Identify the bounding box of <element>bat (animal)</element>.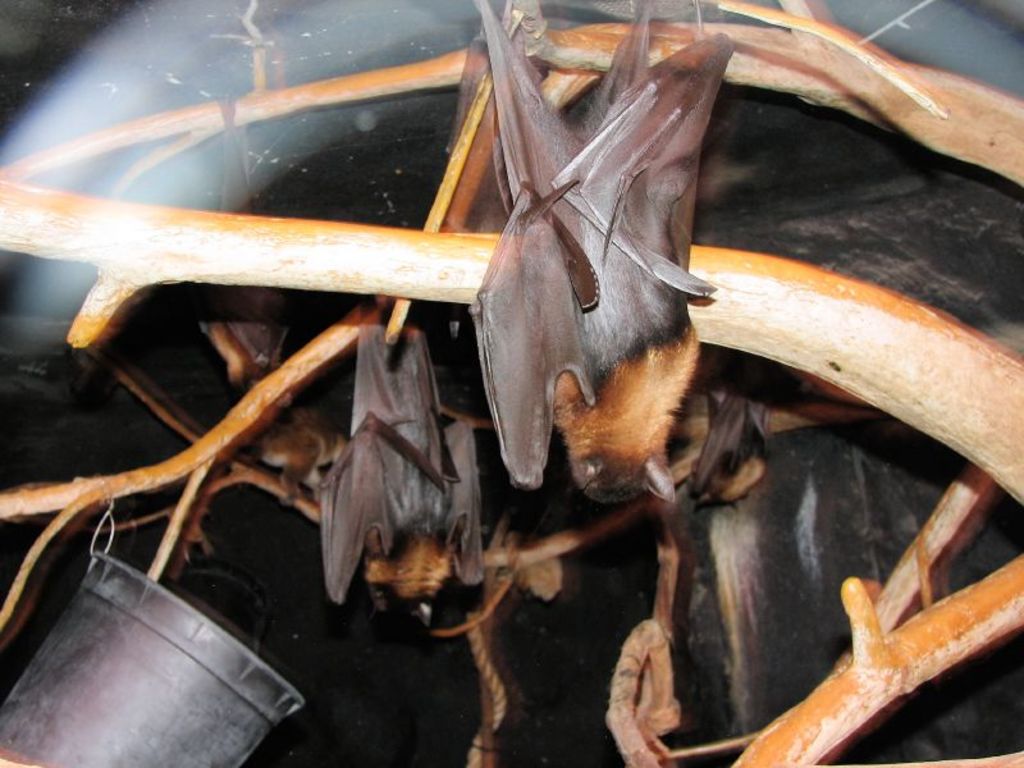
box=[684, 362, 785, 529].
